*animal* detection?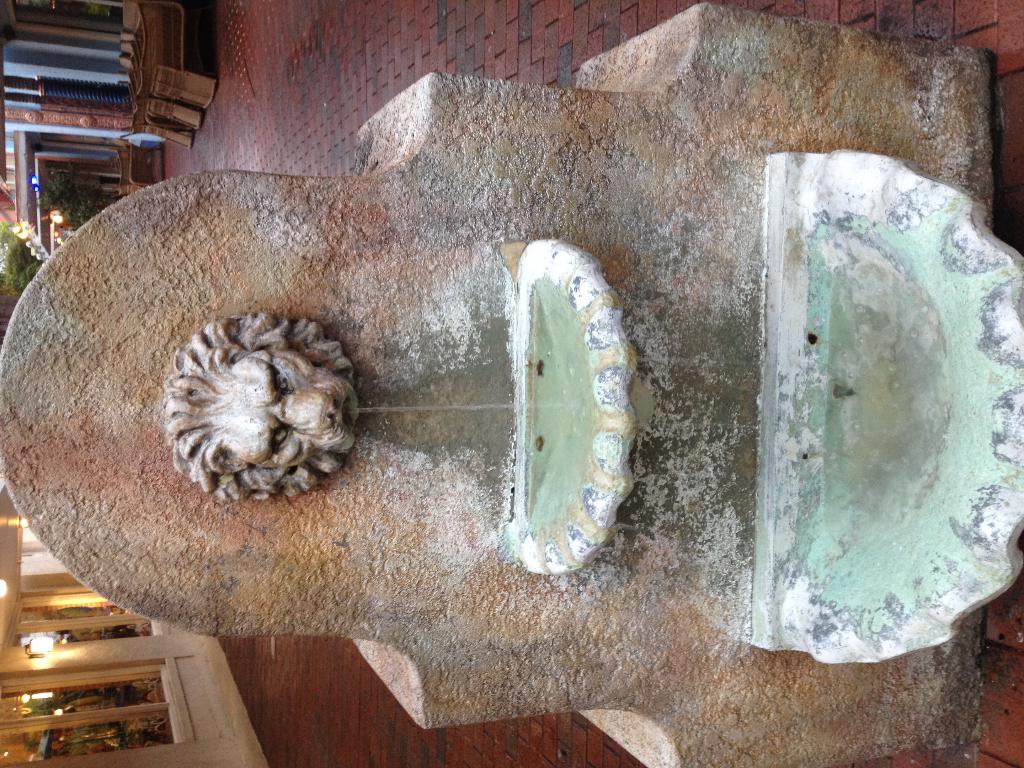
select_region(166, 302, 362, 509)
